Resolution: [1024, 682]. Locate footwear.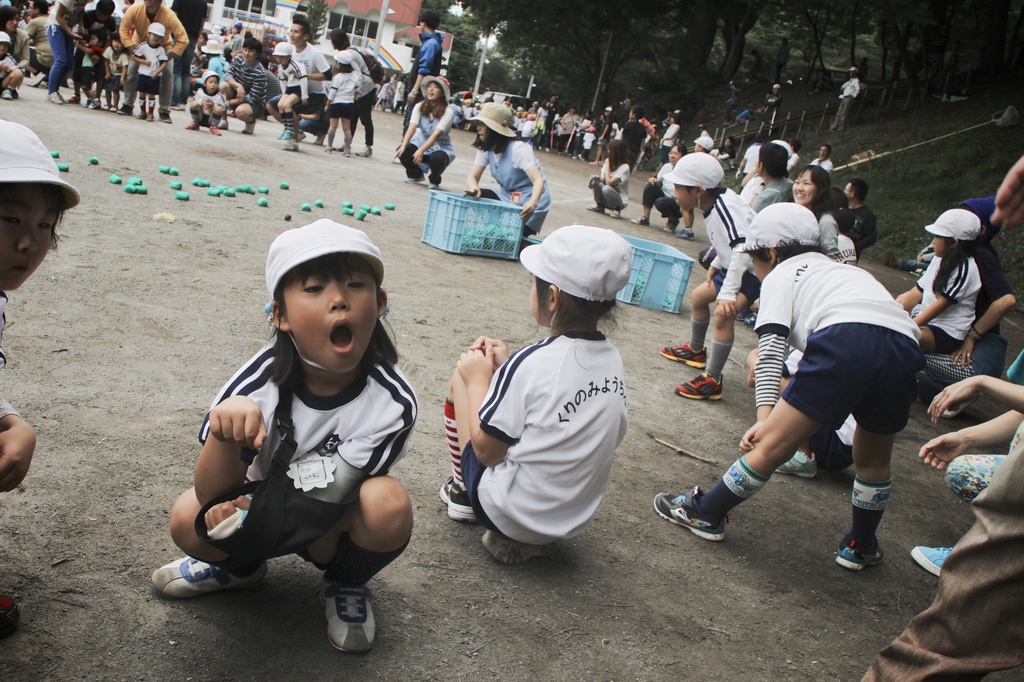
crop(355, 147, 376, 157).
